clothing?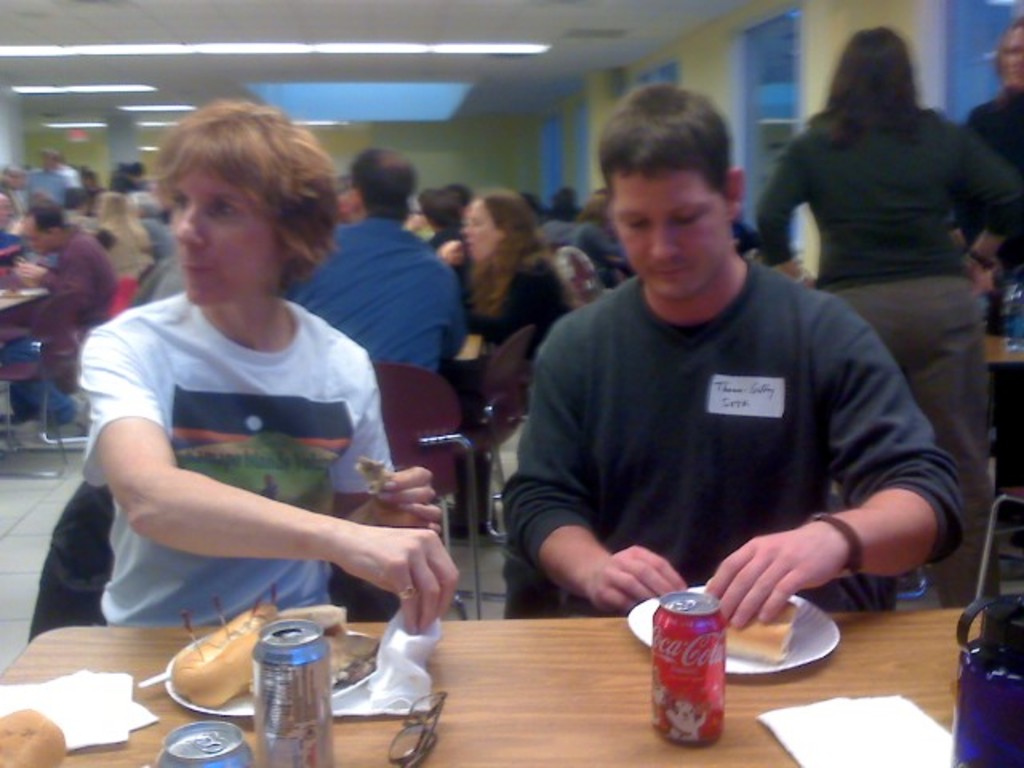
bbox=(758, 107, 1022, 637)
